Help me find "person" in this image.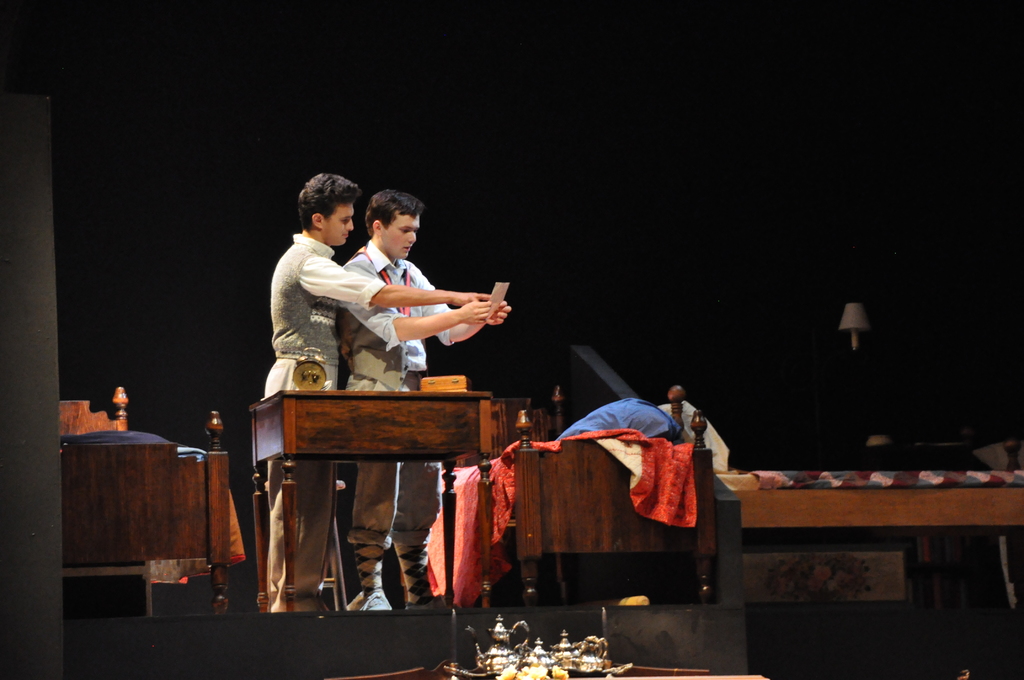
Found it: <bbox>335, 182, 515, 613</bbox>.
